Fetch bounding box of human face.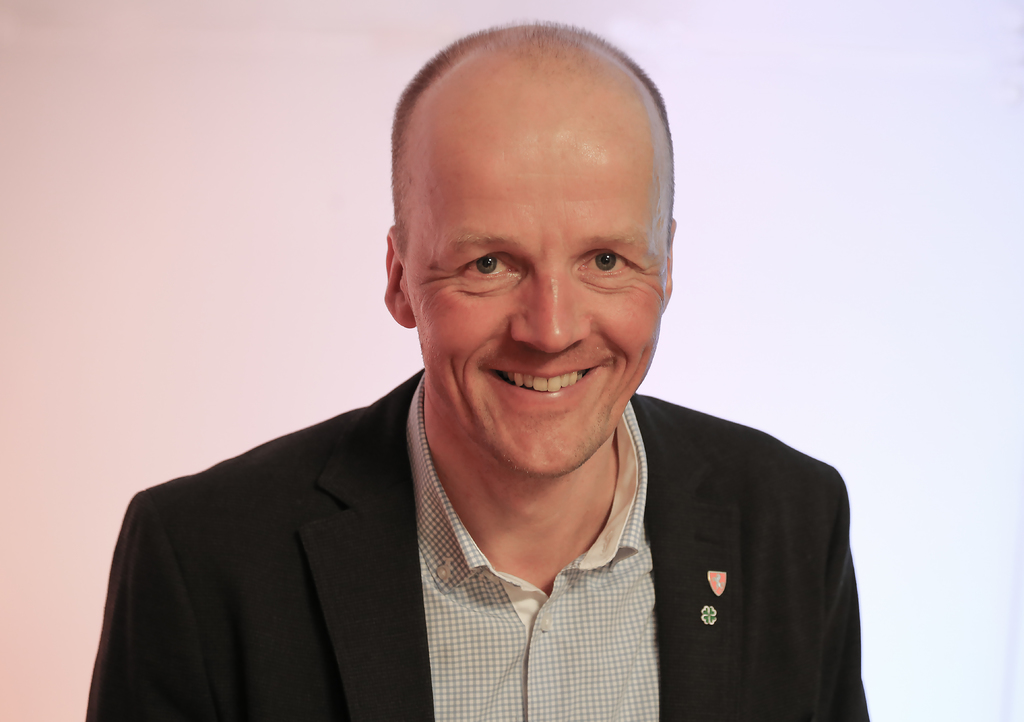
Bbox: bbox=(404, 79, 665, 476).
